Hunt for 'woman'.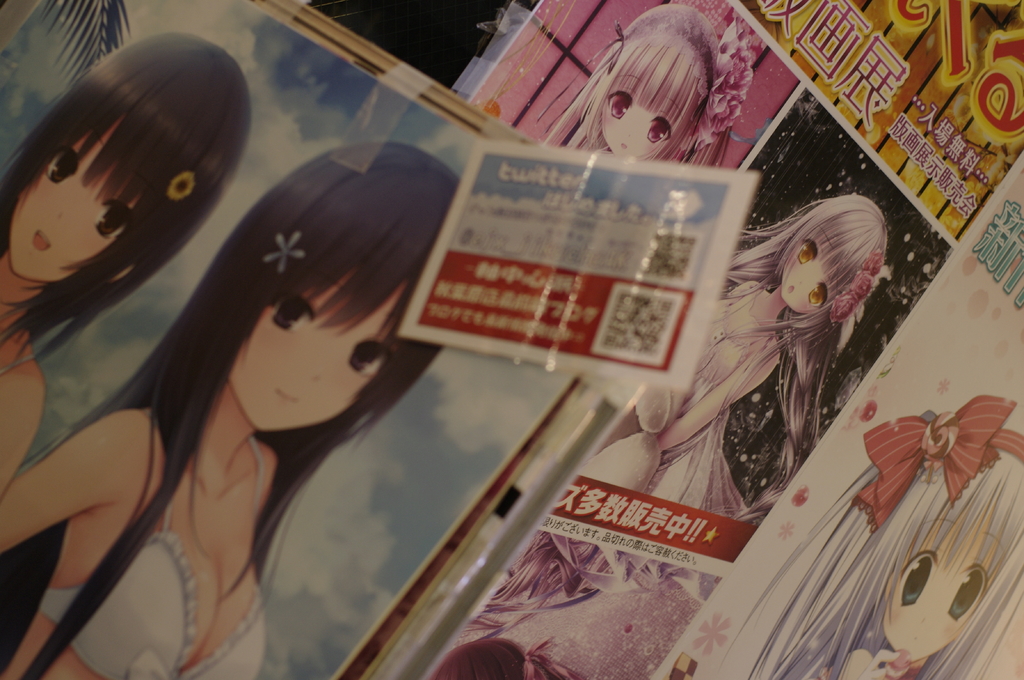
Hunted down at bbox=(733, 397, 1023, 679).
